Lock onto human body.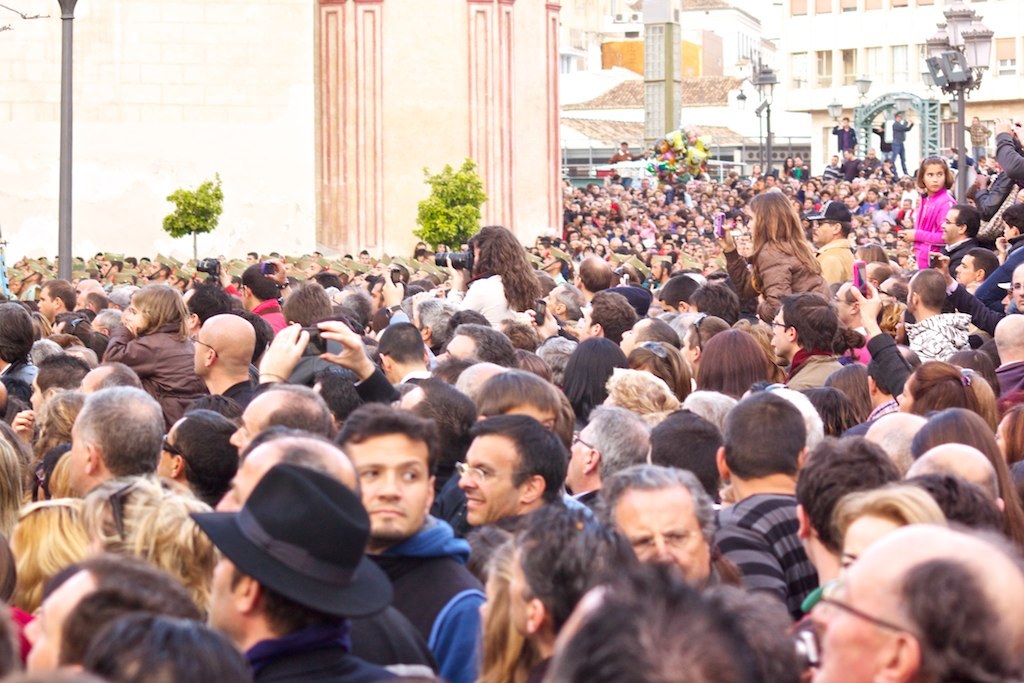
Locked: x1=513, y1=345, x2=559, y2=388.
